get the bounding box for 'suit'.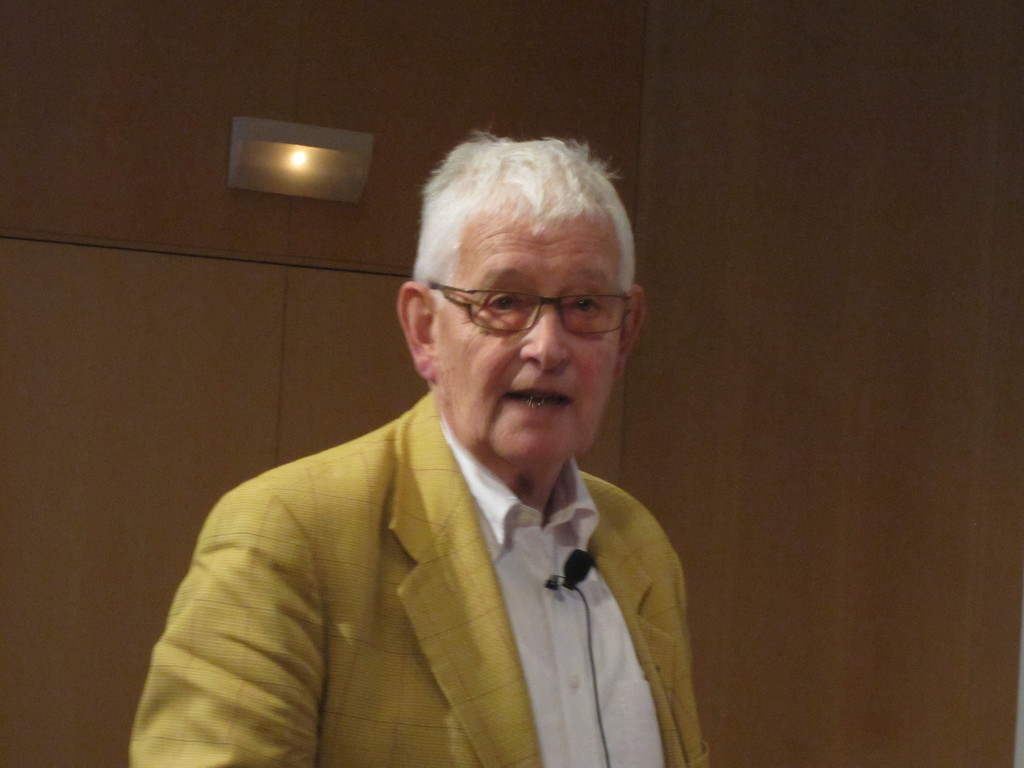
bbox=(124, 381, 713, 767).
